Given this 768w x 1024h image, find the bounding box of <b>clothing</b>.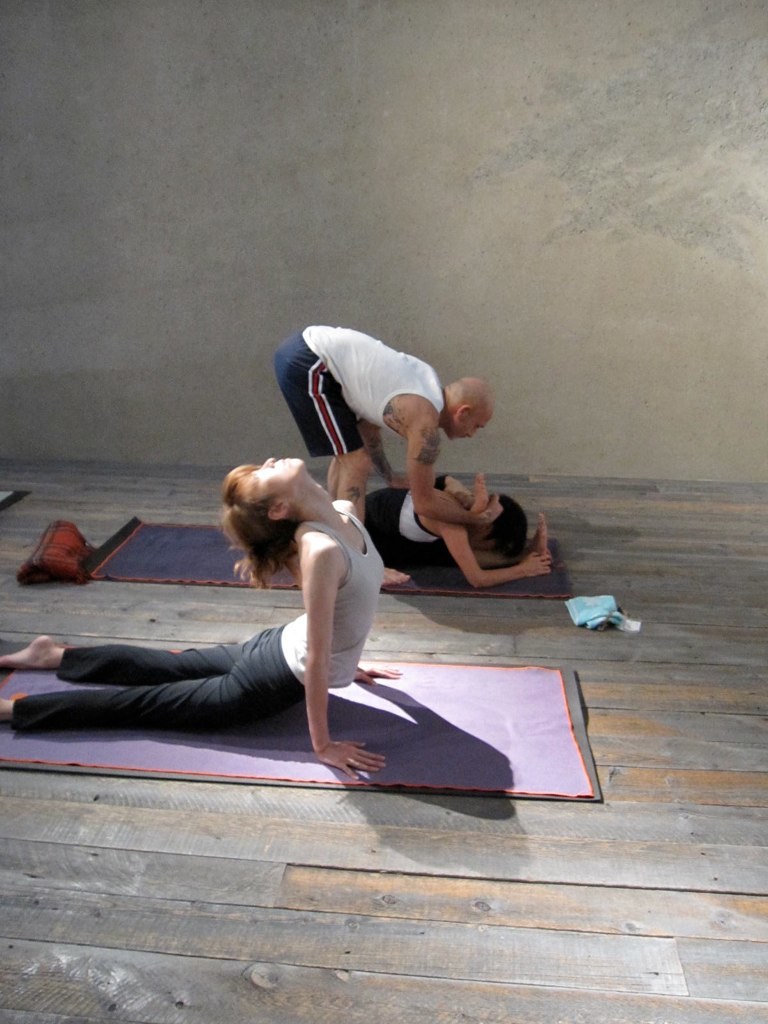
locate(28, 551, 385, 746).
